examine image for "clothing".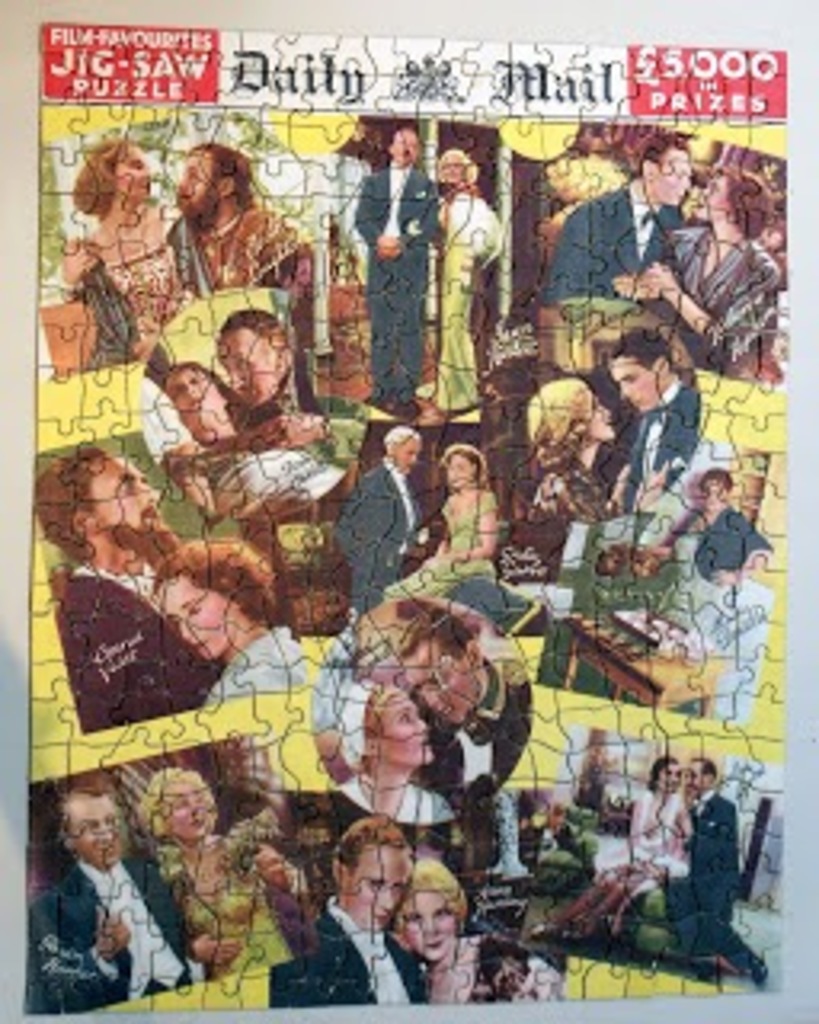
Examination result: <box>61,195,182,365</box>.
